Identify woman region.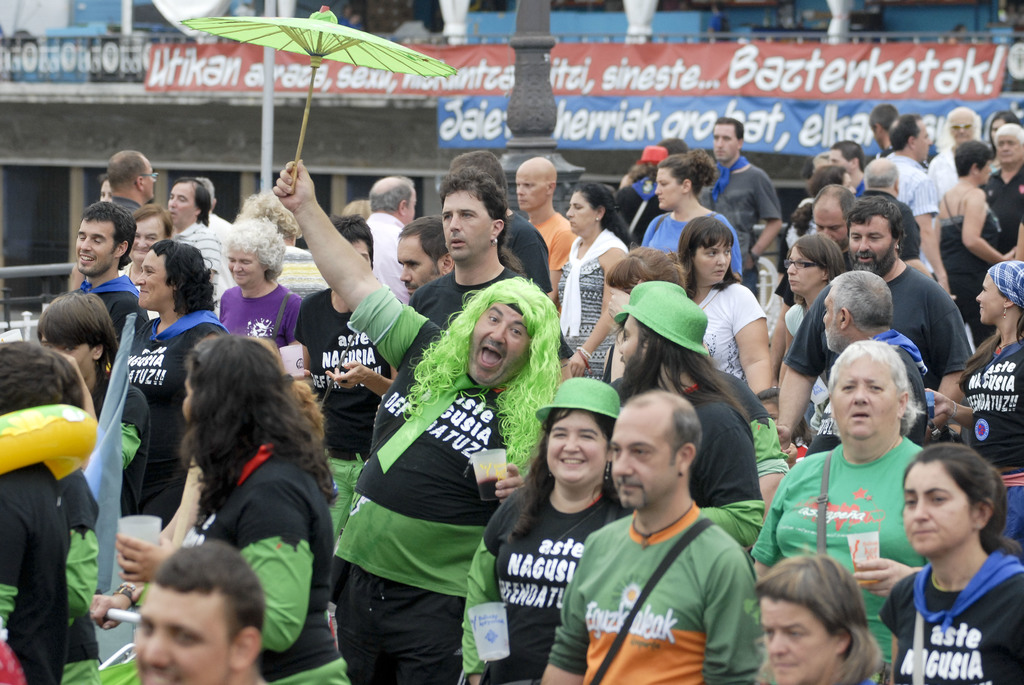
Region: box(932, 141, 1016, 348).
